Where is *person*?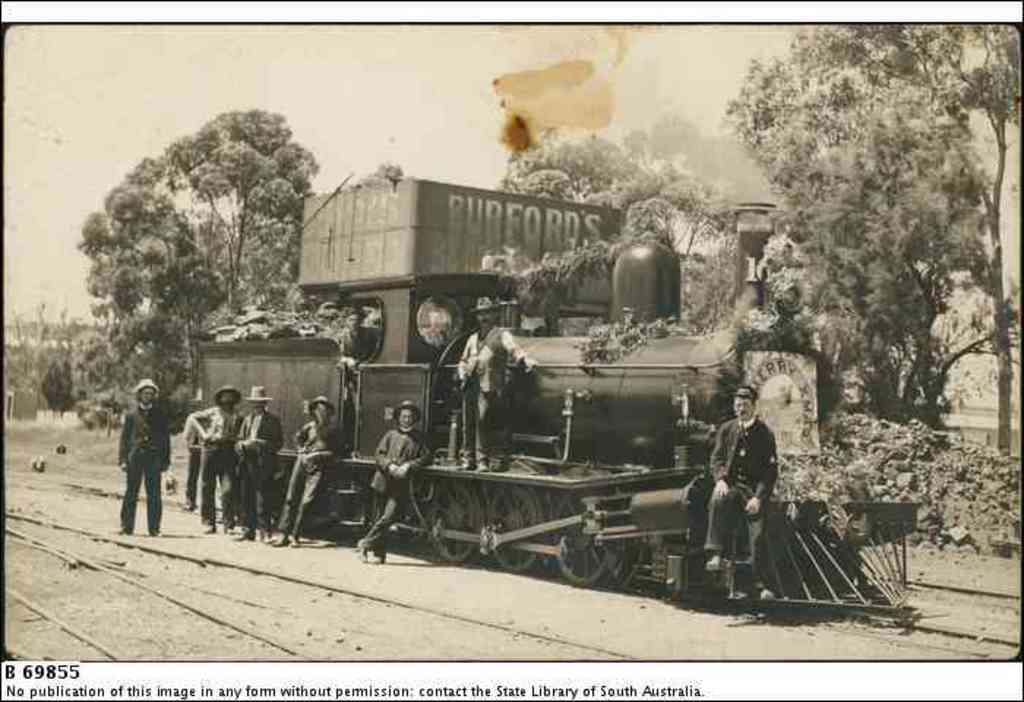
bbox=(233, 379, 288, 548).
